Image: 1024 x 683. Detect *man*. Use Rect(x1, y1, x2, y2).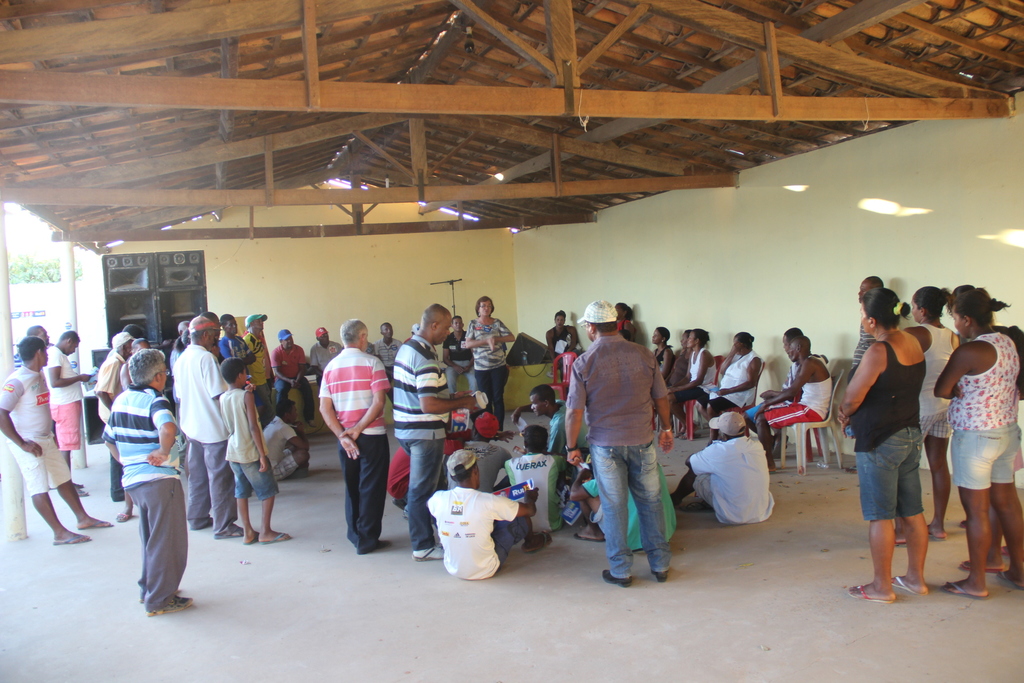
Rect(572, 301, 696, 598).
